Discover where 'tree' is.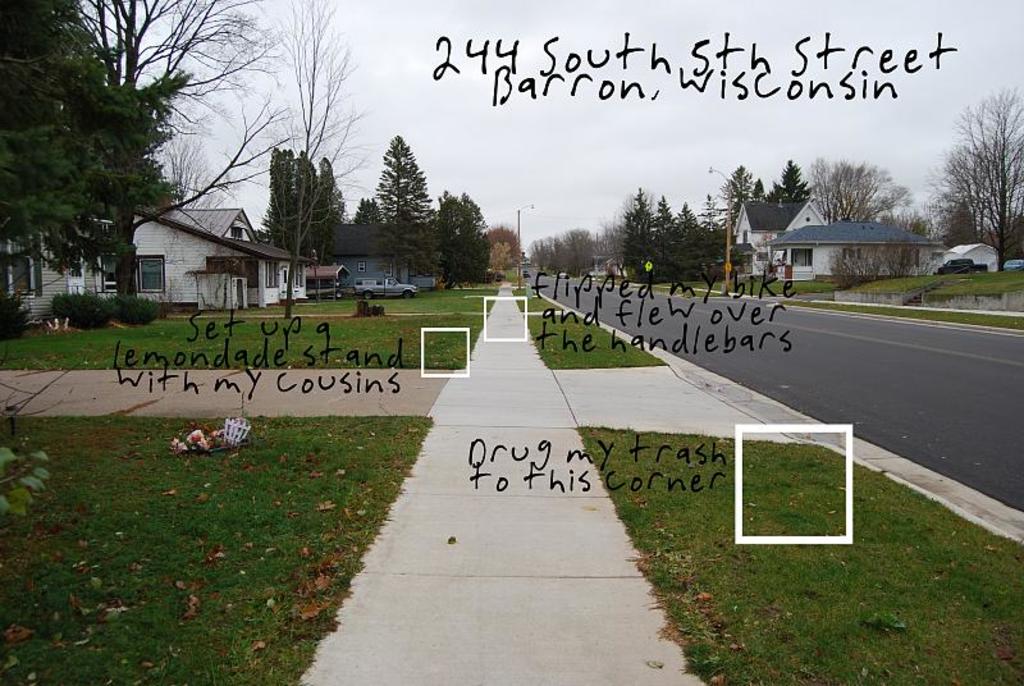
Discovered at crop(70, 0, 291, 306).
